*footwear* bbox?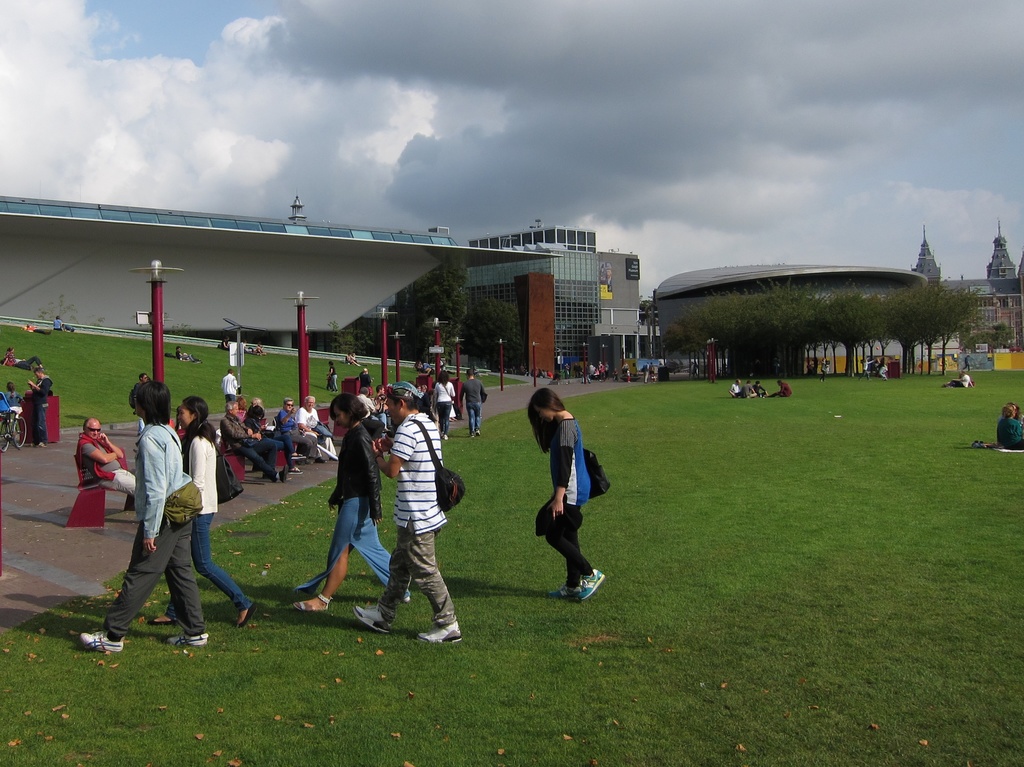
box=[288, 453, 308, 461]
